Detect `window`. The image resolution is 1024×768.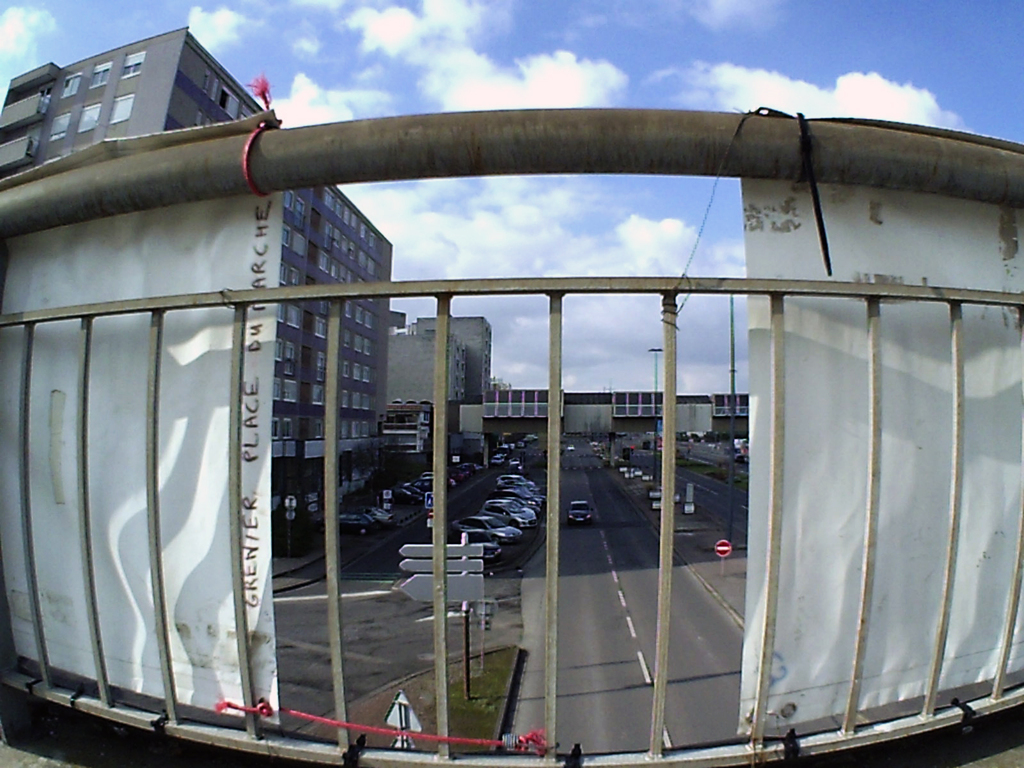
316:252:328:276.
